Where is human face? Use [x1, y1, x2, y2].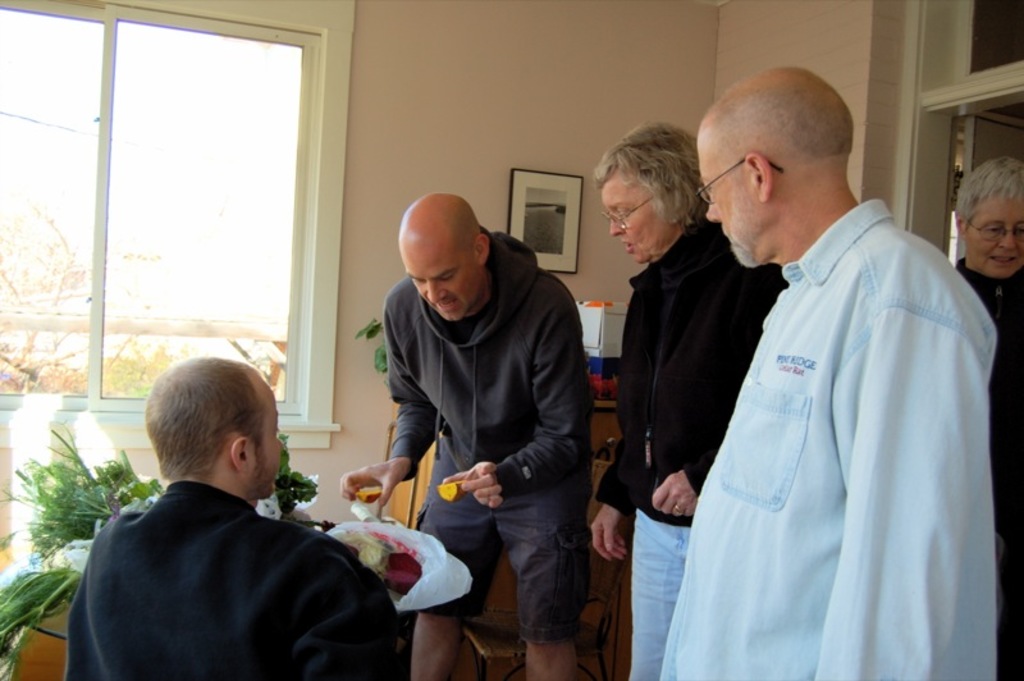
[964, 197, 1023, 279].
